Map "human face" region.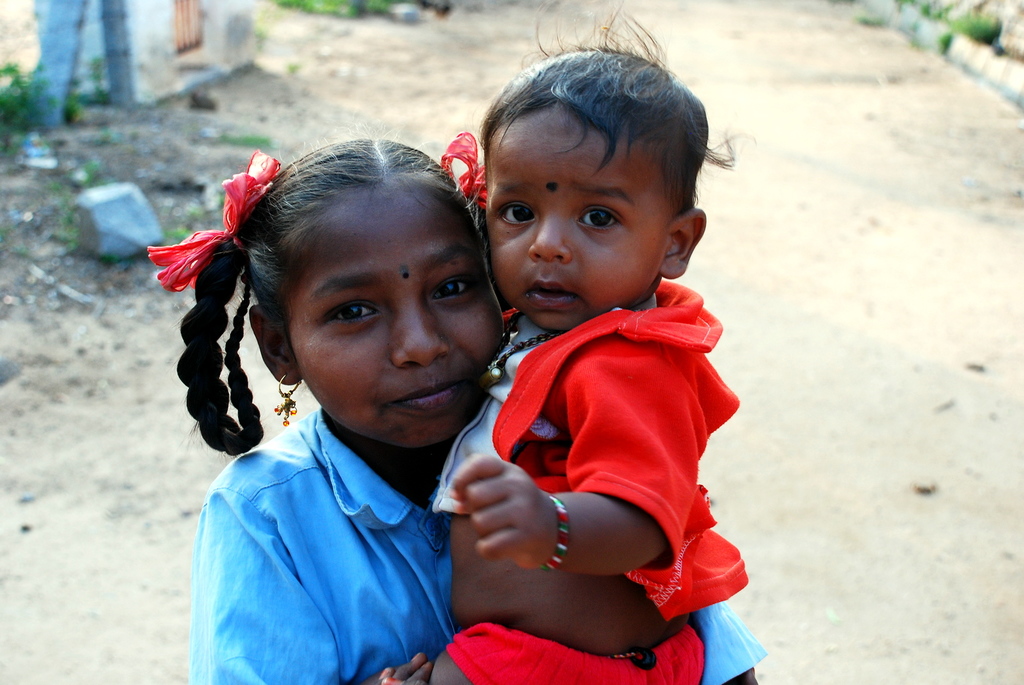
Mapped to 487,105,662,338.
